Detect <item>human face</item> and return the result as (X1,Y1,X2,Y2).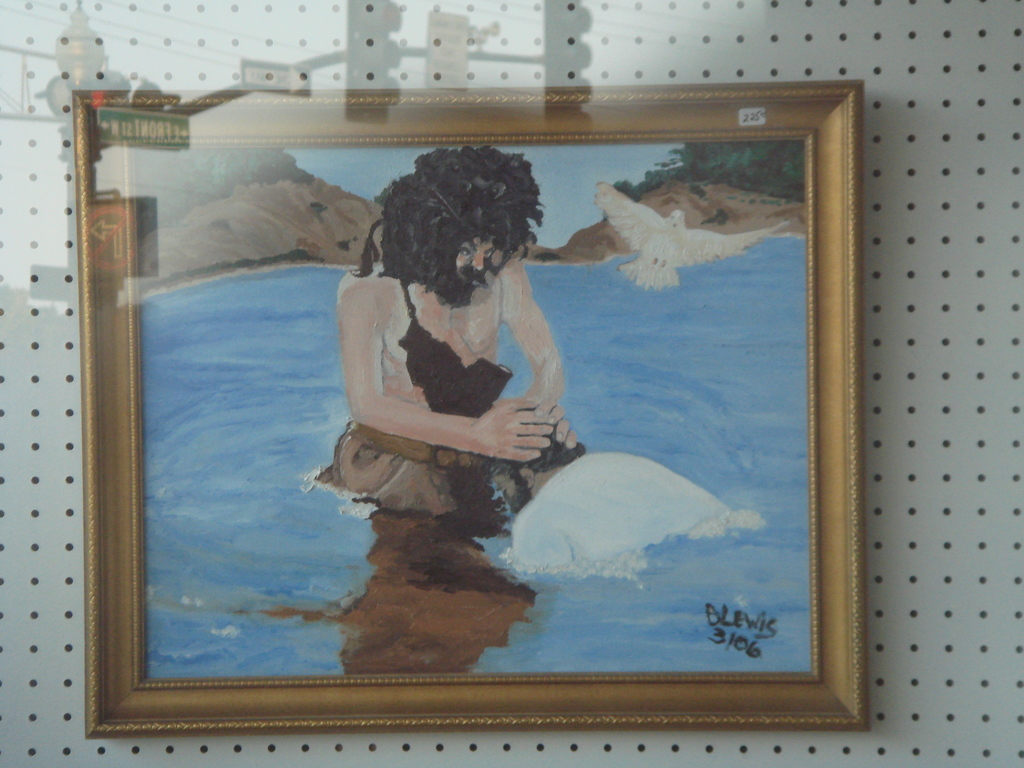
(456,236,497,285).
